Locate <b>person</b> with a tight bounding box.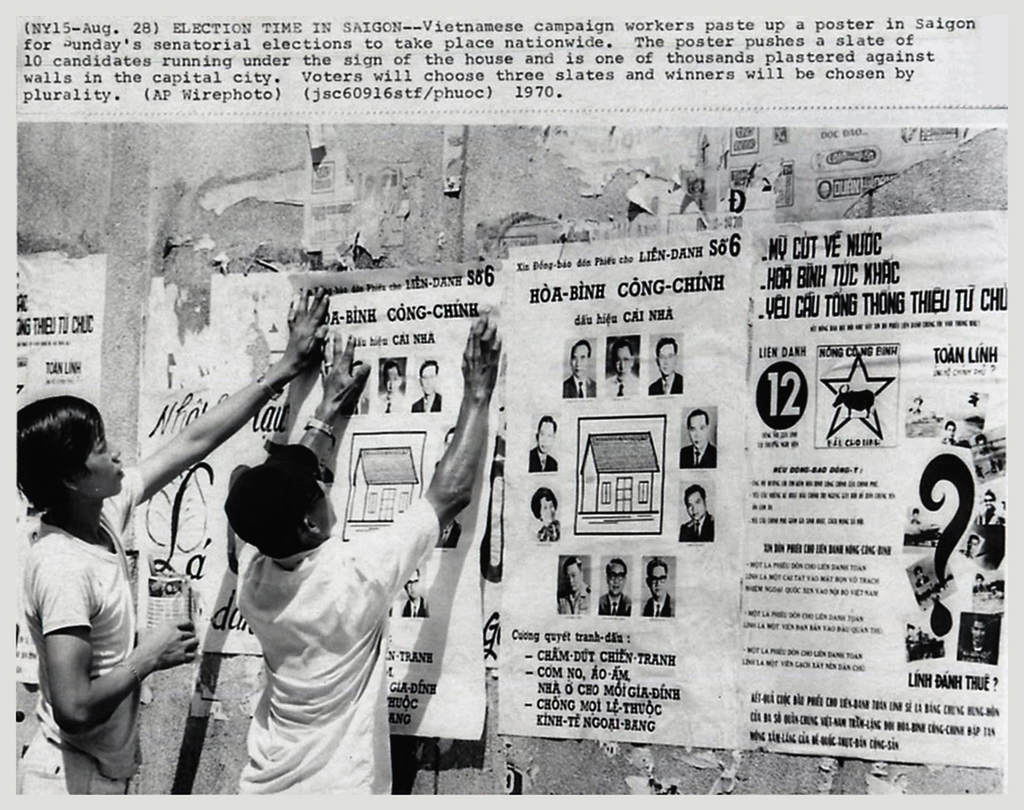
region(957, 612, 1001, 662).
